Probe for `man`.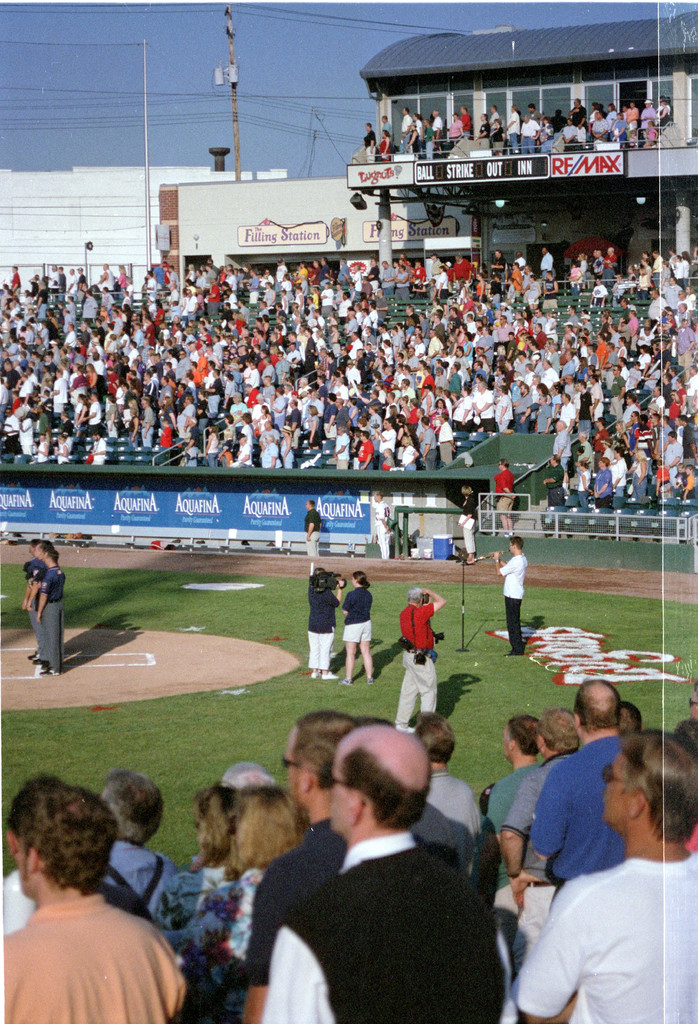
Probe result: (608,444,630,496).
